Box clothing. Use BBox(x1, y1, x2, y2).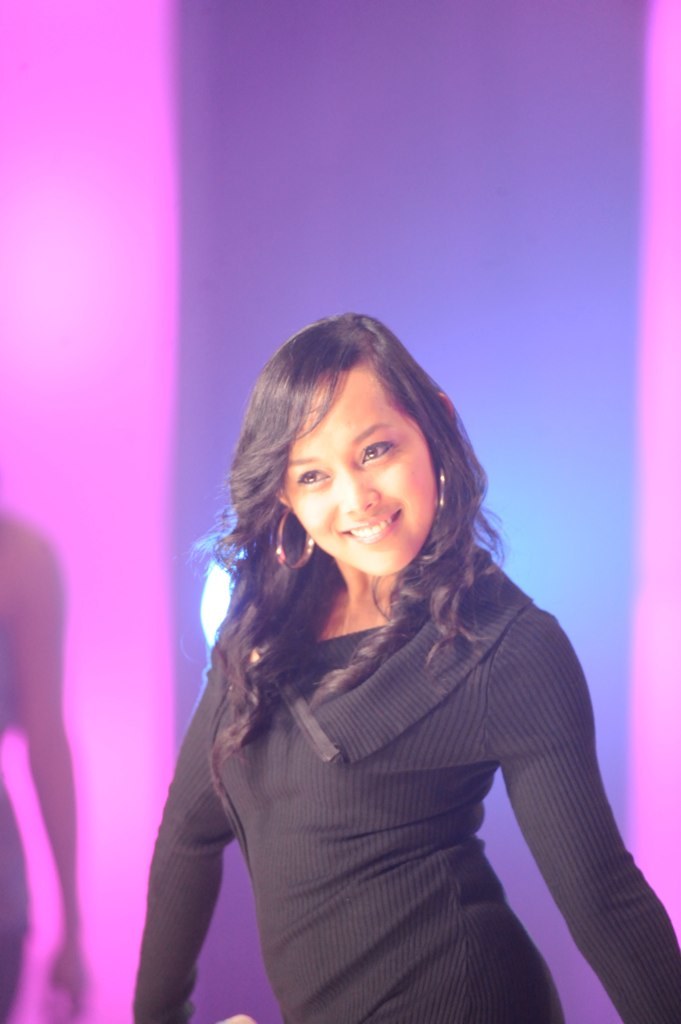
BBox(127, 542, 680, 1023).
